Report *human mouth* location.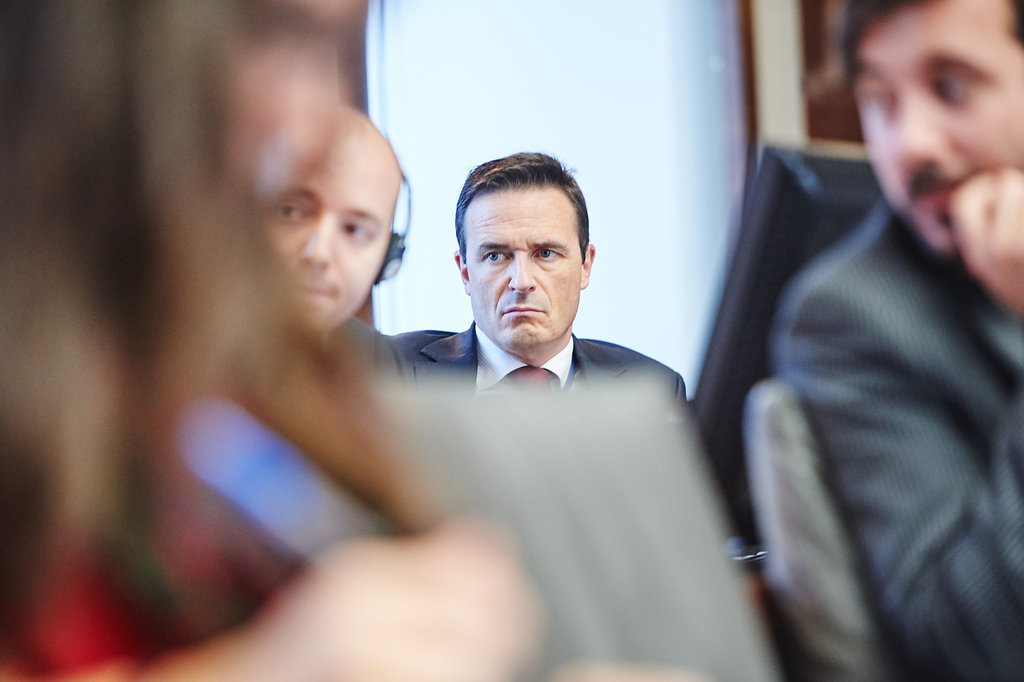
Report: box=[296, 277, 337, 304].
